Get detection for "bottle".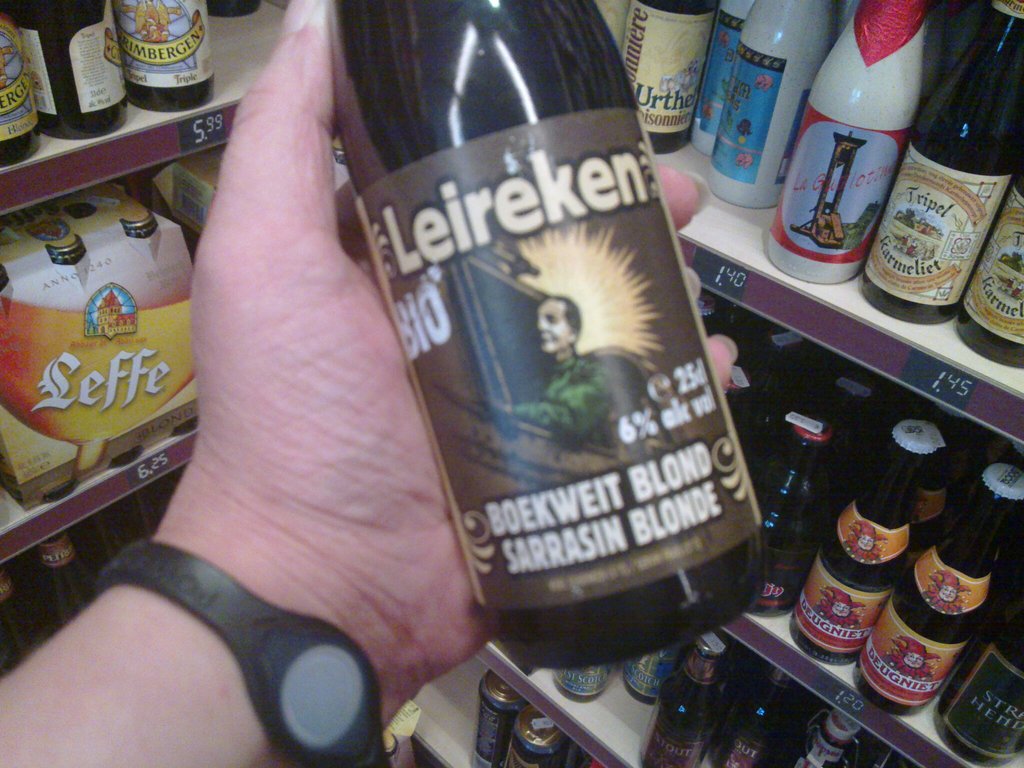
Detection: (left=116, top=213, right=205, bottom=440).
